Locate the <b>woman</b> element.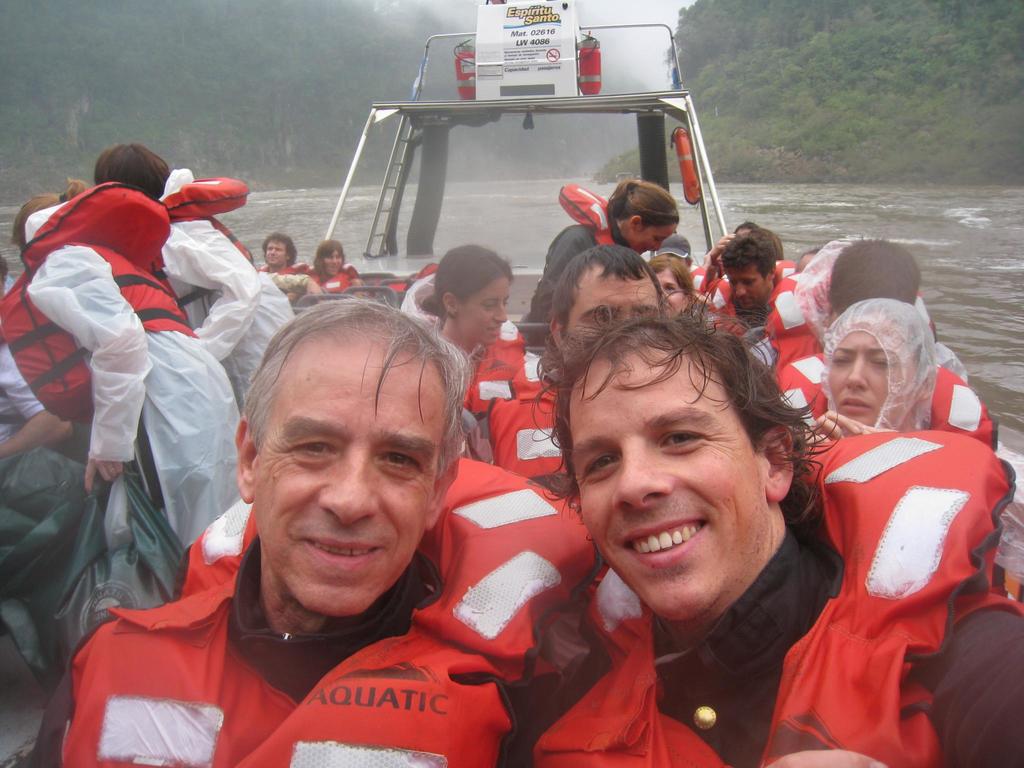
Element bbox: crop(90, 141, 295, 414).
